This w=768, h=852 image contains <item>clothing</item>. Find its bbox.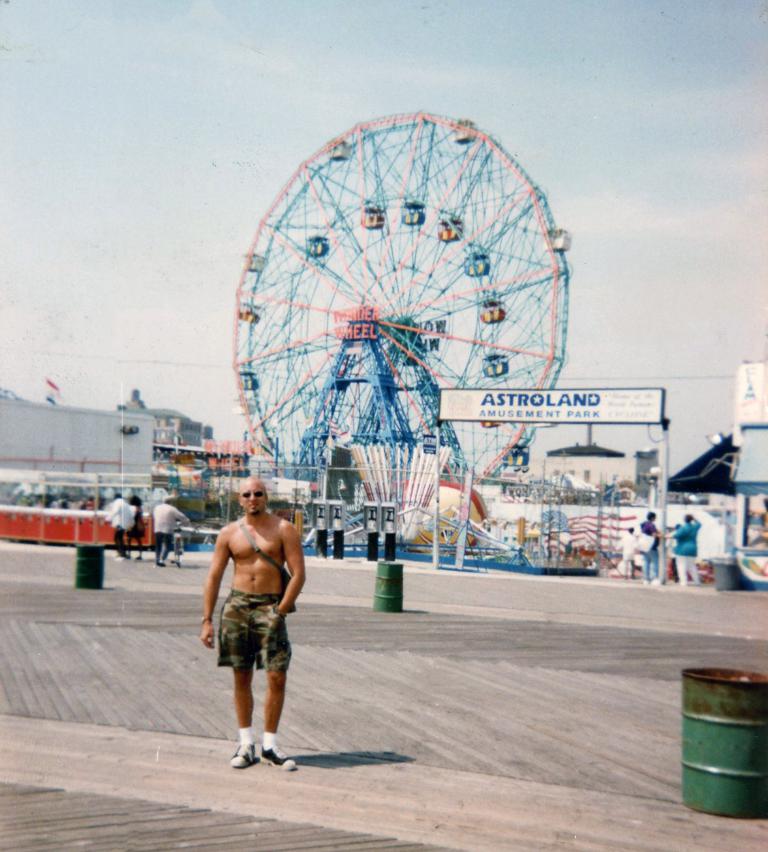
select_region(218, 593, 291, 669).
